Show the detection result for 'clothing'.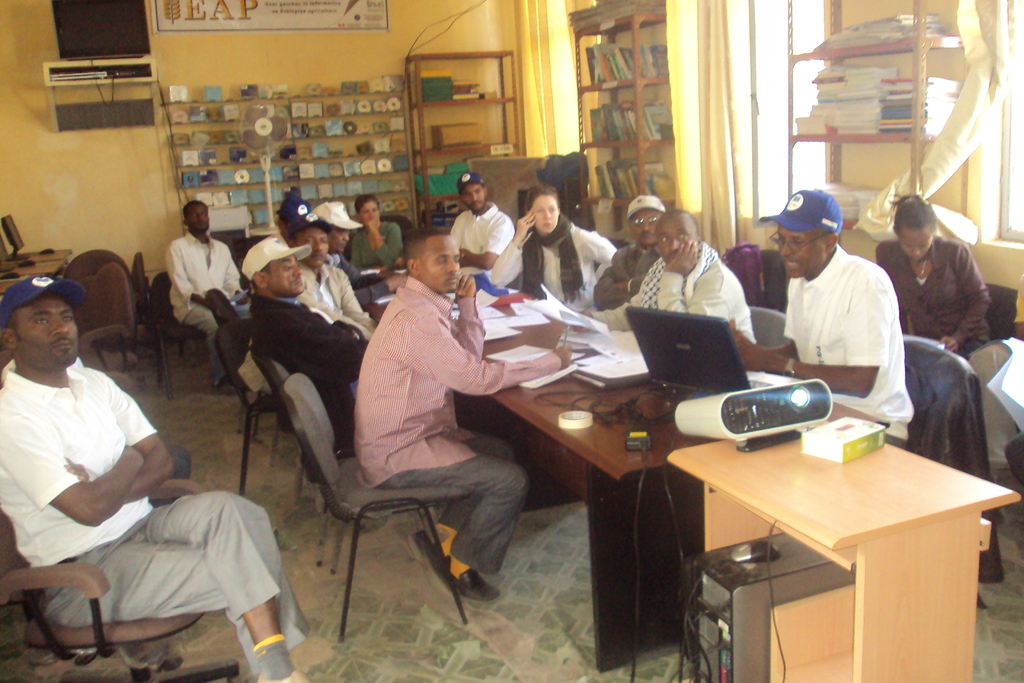
875/233/992/361.
